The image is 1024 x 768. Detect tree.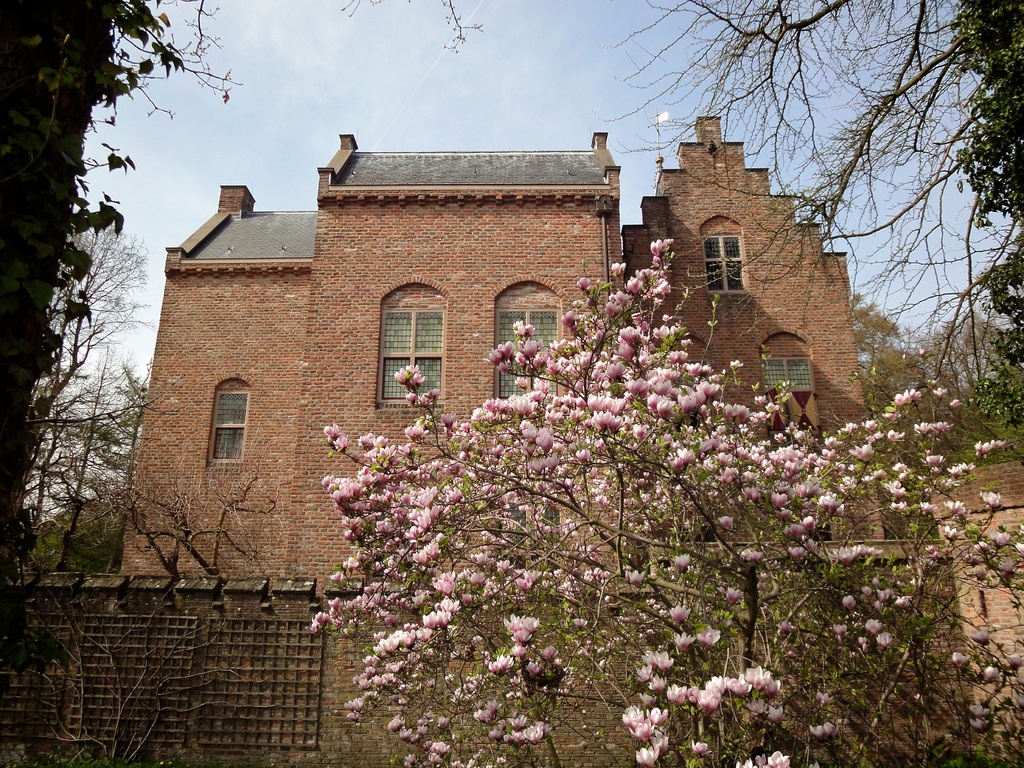
Detection: <bbox>96, 357, 154, 610</bbox>.
